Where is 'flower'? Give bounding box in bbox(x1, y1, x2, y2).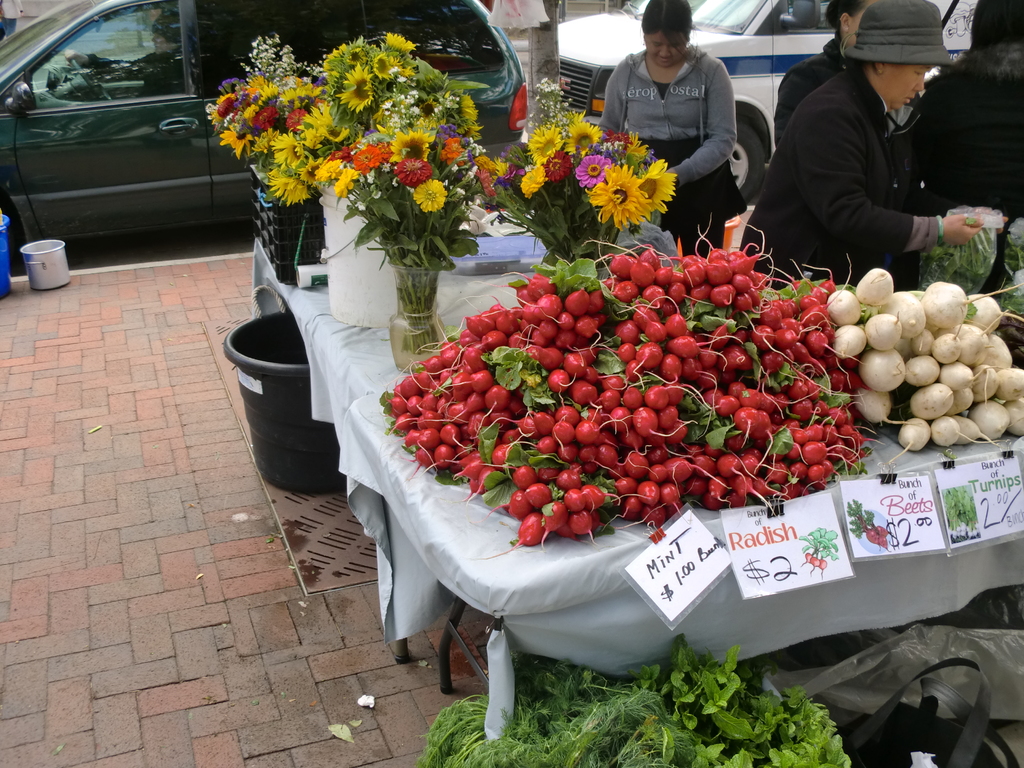
bbox(381, 159, 393, 173).
